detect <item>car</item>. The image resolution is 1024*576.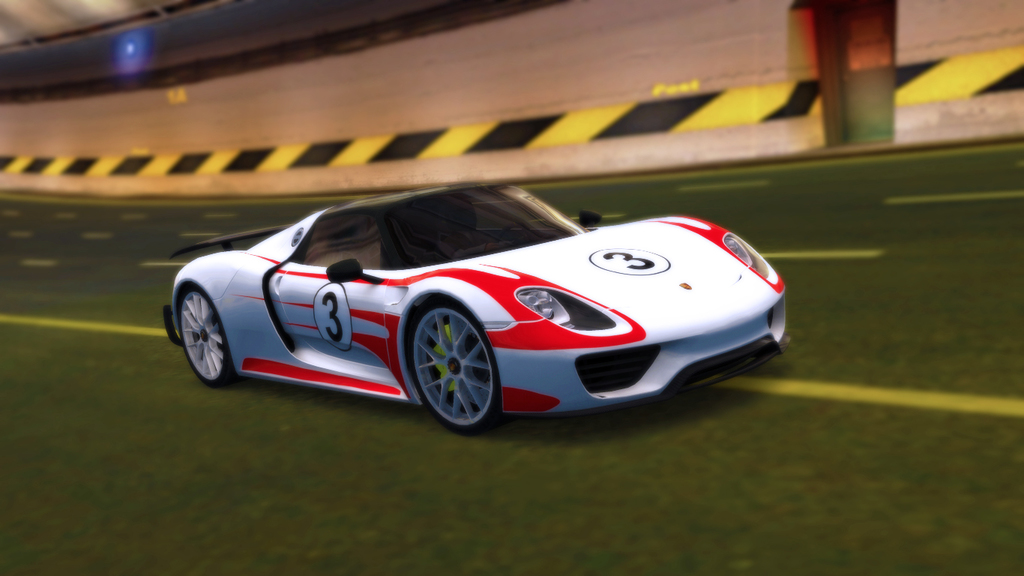
[x1=161, y1=182, x2=784, y2=433].
